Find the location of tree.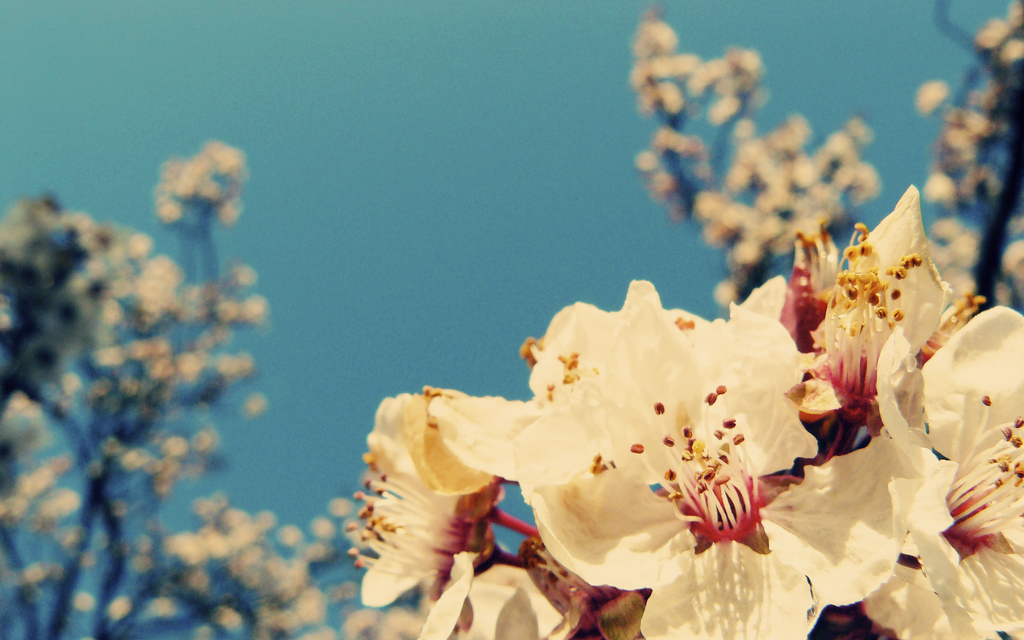
Location: bbox=(0, 138, 348, 639).
